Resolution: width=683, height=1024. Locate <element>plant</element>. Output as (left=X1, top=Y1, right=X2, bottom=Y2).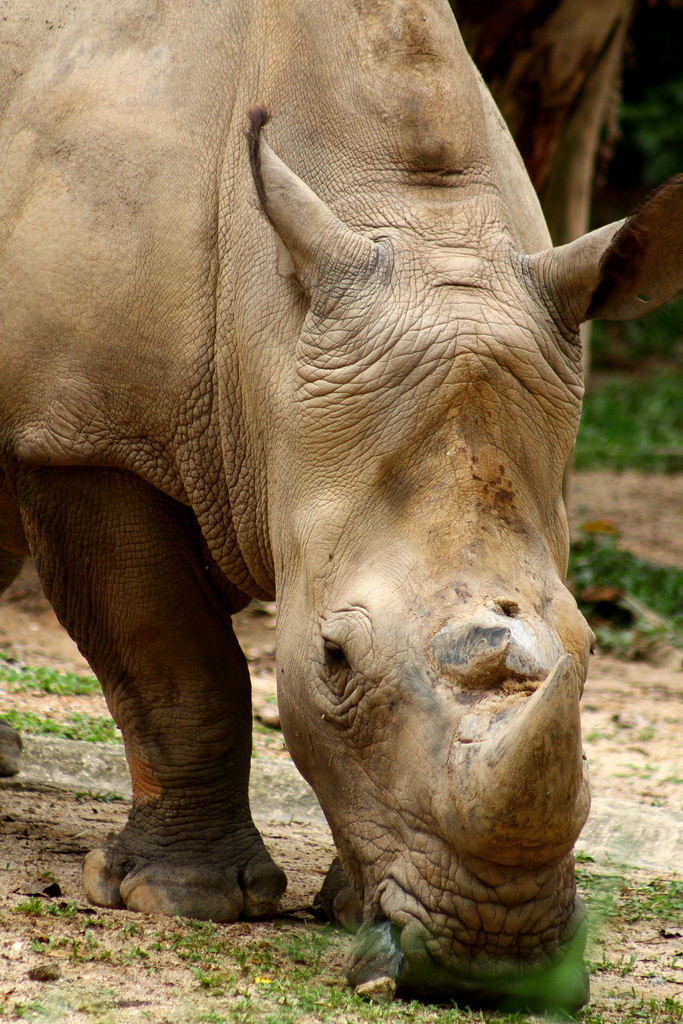
(left=248, top=724, right=292, bottom=762).
